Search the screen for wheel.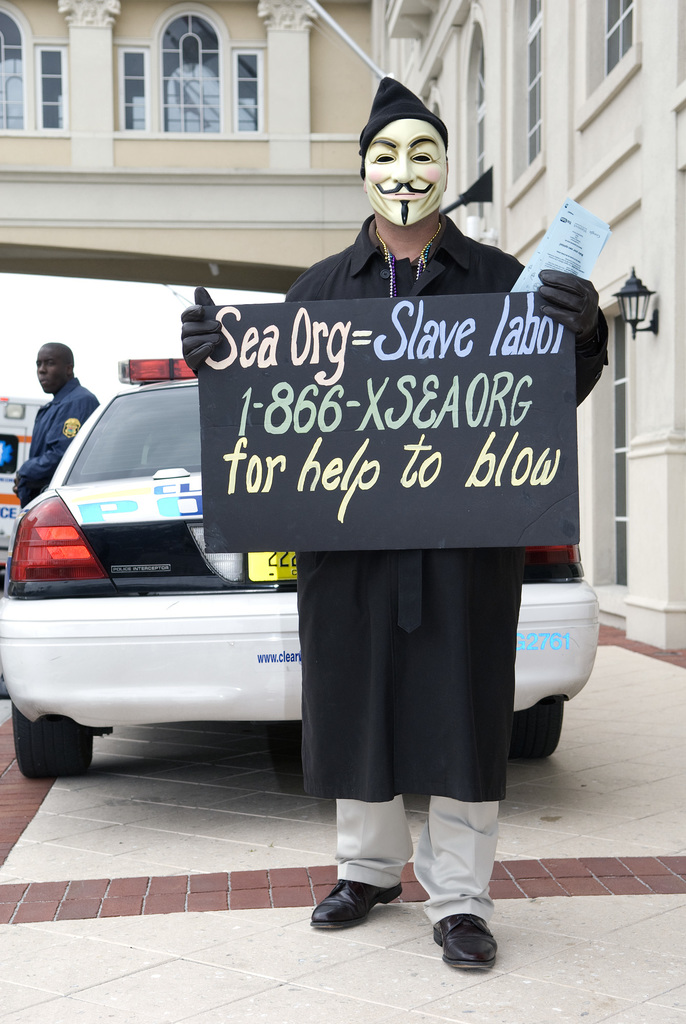
Found at x1=13, y1=700, x2=95, y2=770.
